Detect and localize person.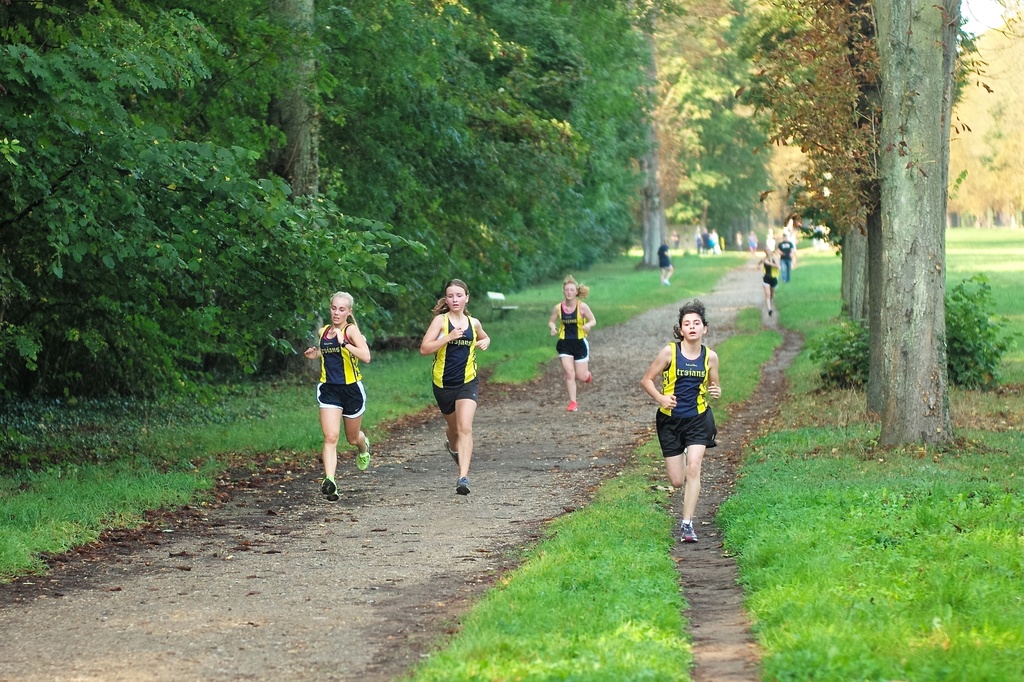
Localized at [653, 237, 673, 288].
